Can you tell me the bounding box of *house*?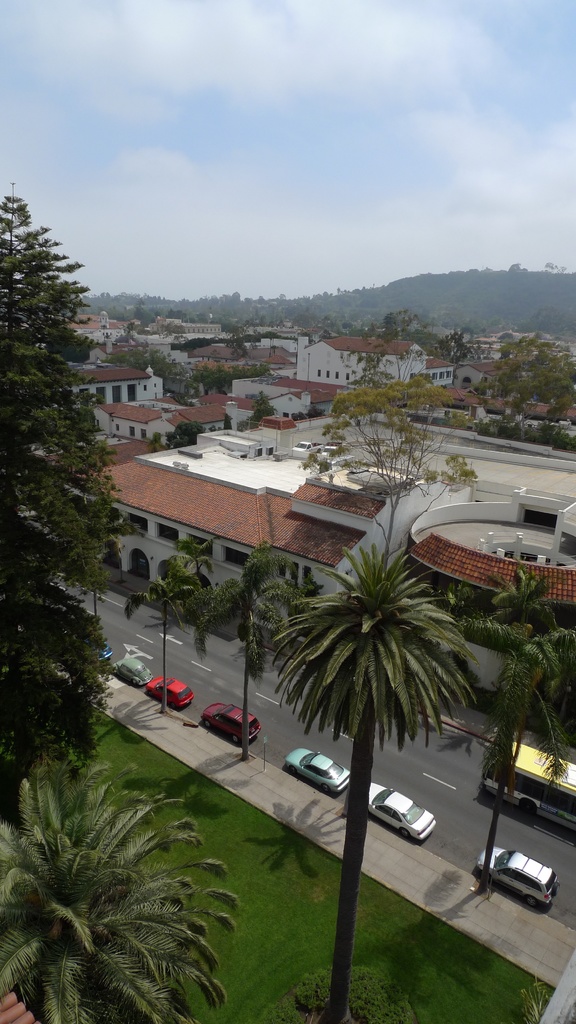
pyautogui.locateOnScreen(80, 432, 474, 615).
